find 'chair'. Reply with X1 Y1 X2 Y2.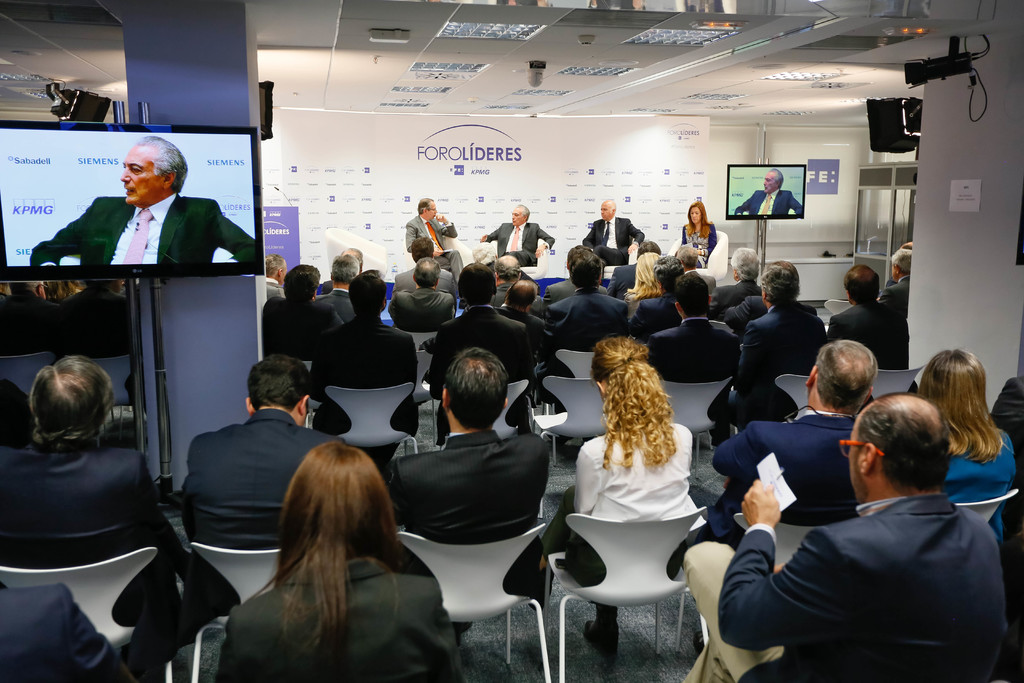
871 361 929 401.
